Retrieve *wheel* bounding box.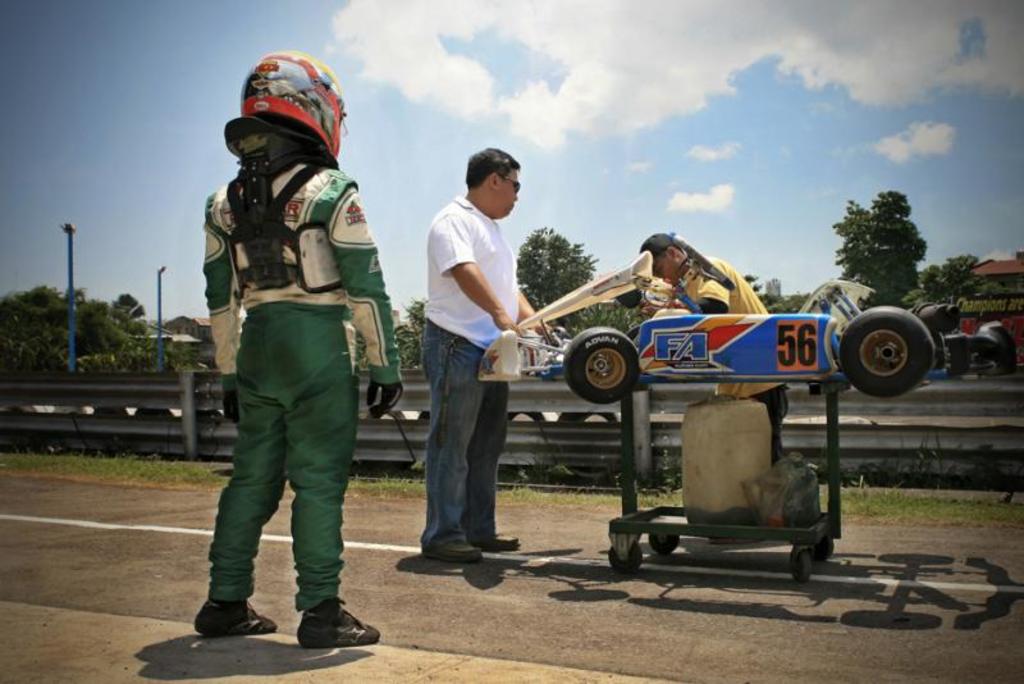
Bounding box: x1=788 y1=552 x2=810 y2=583.
